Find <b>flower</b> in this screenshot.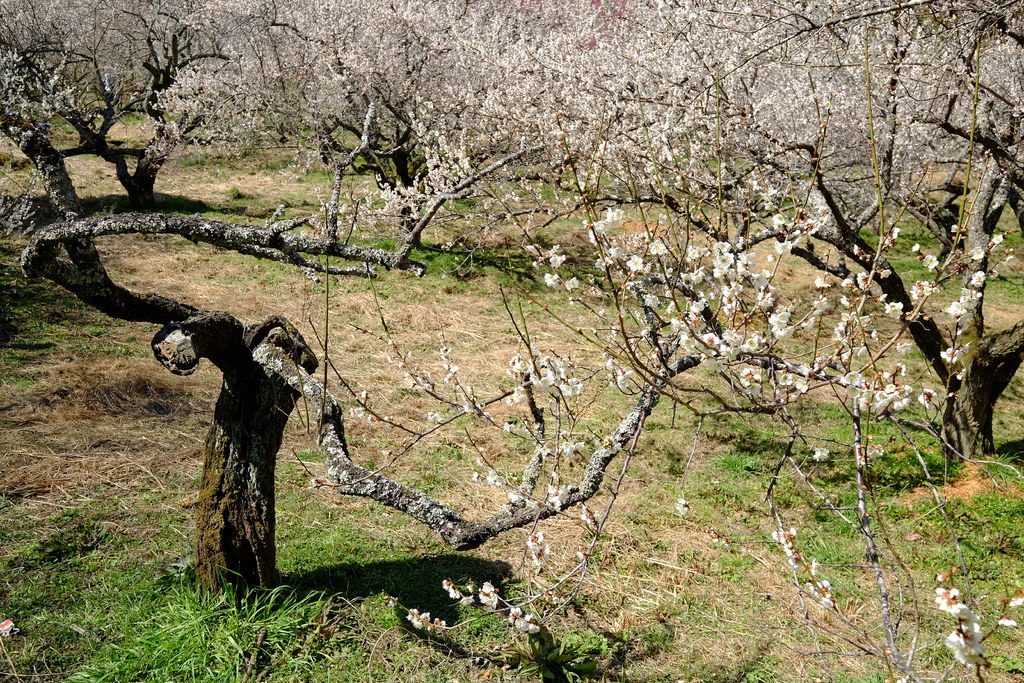
The bounding box for <b>flower</b> is {"x1": 424, "y1": 411, "x2": 440, "y2": 422}.
